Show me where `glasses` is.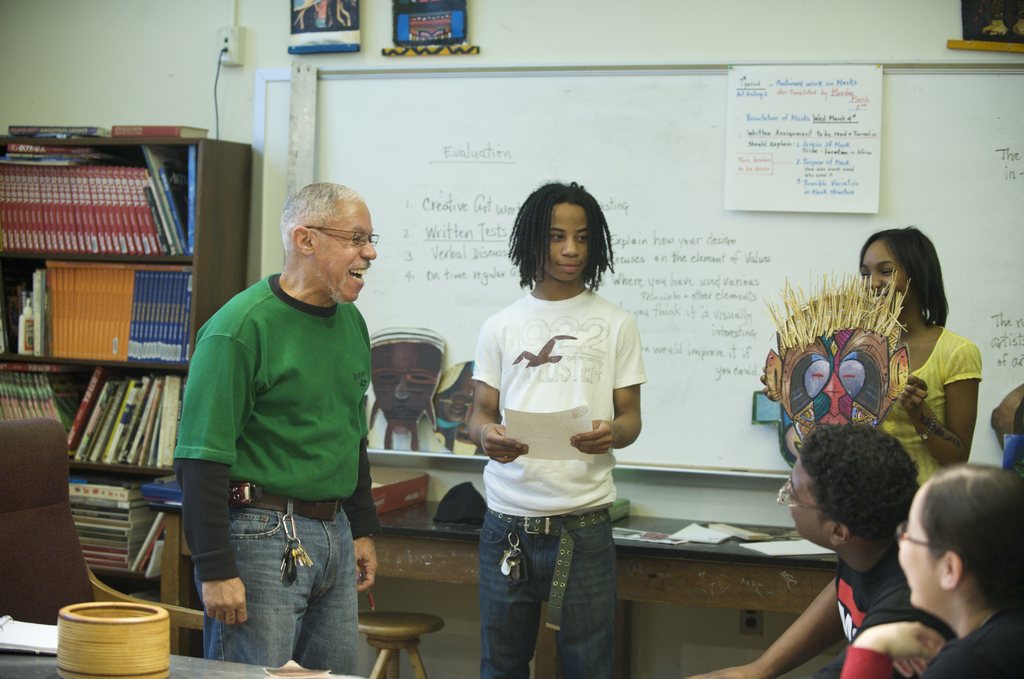
`glasses` is at {"left": 893, "top": 523, "right": 930, "bottom": 546}.
